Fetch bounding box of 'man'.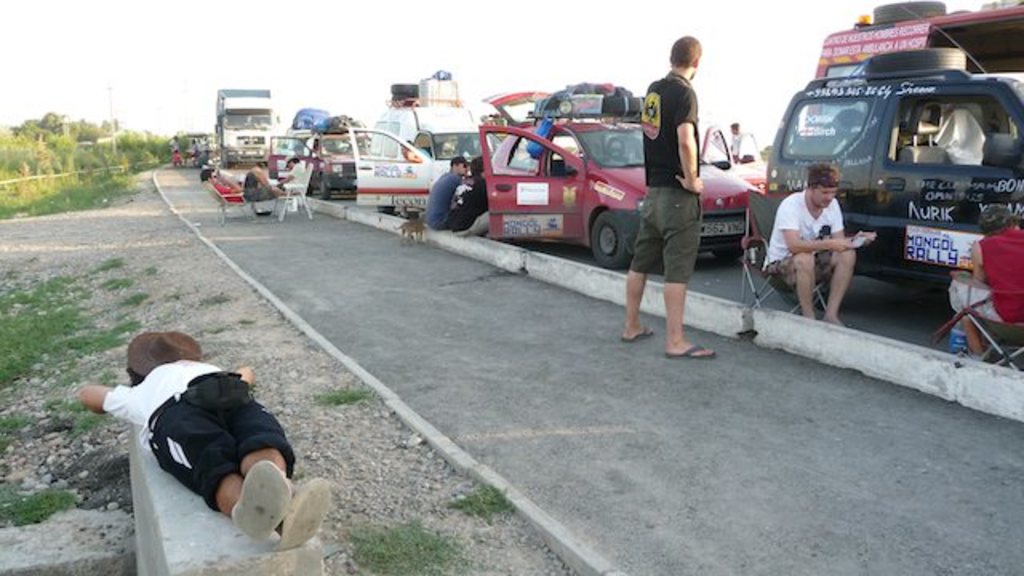
Bbox: 765:160:859:326.
